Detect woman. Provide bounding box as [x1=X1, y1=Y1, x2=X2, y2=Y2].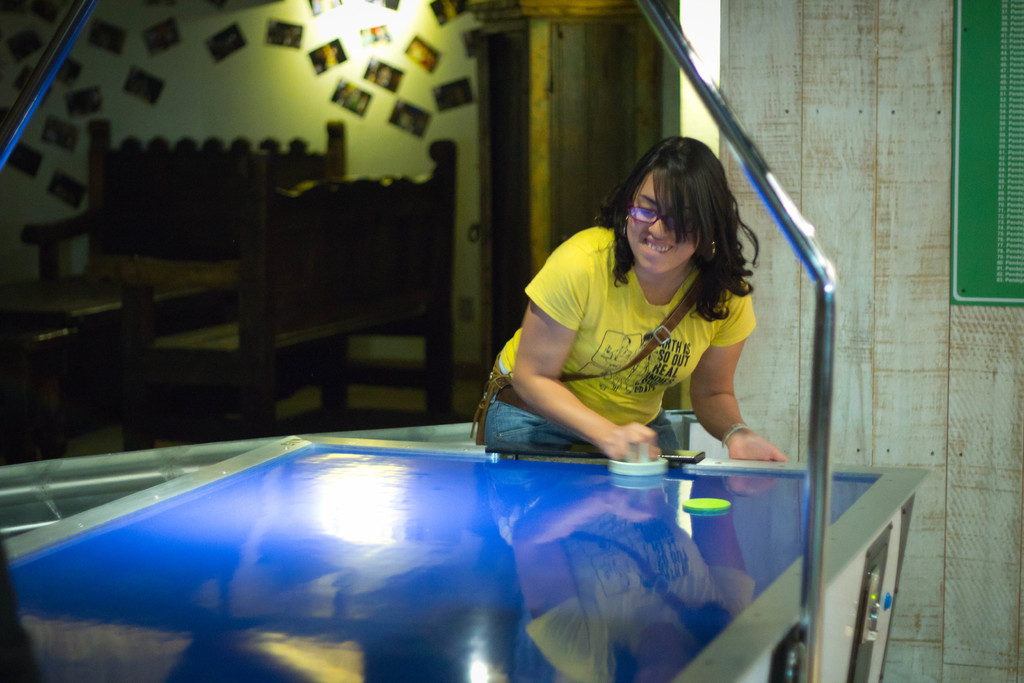
[x1=465, y1=132, x2=789, y2=475].
